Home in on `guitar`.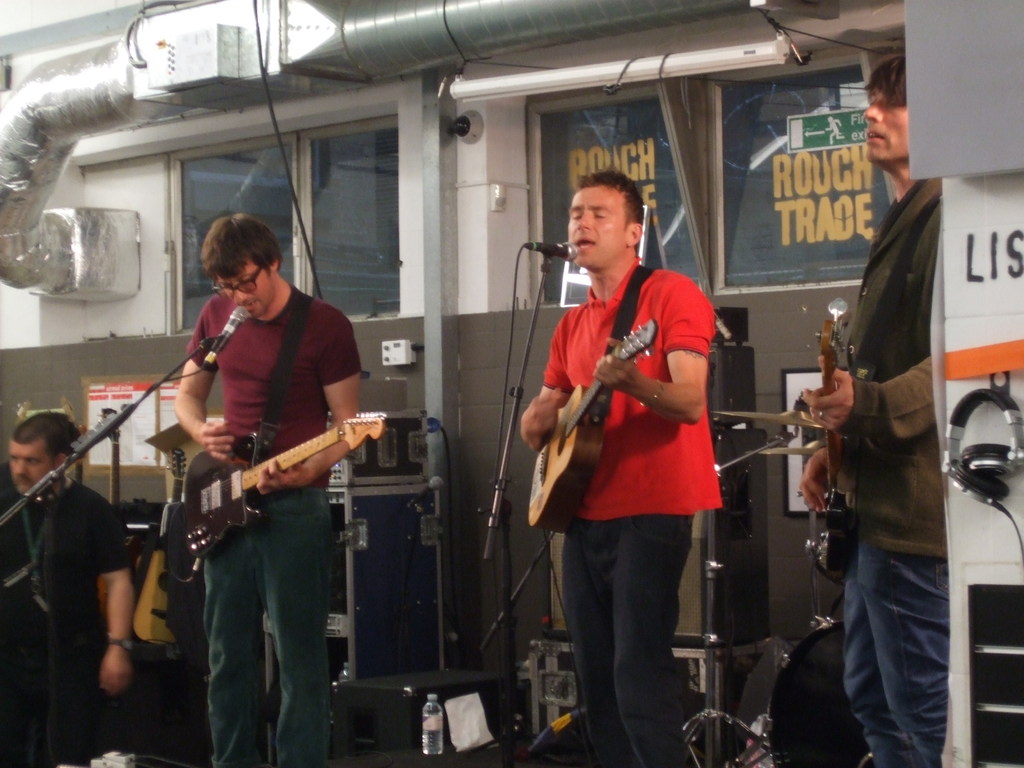
Homed in at <region>525, 316, 660, 532</region>.
